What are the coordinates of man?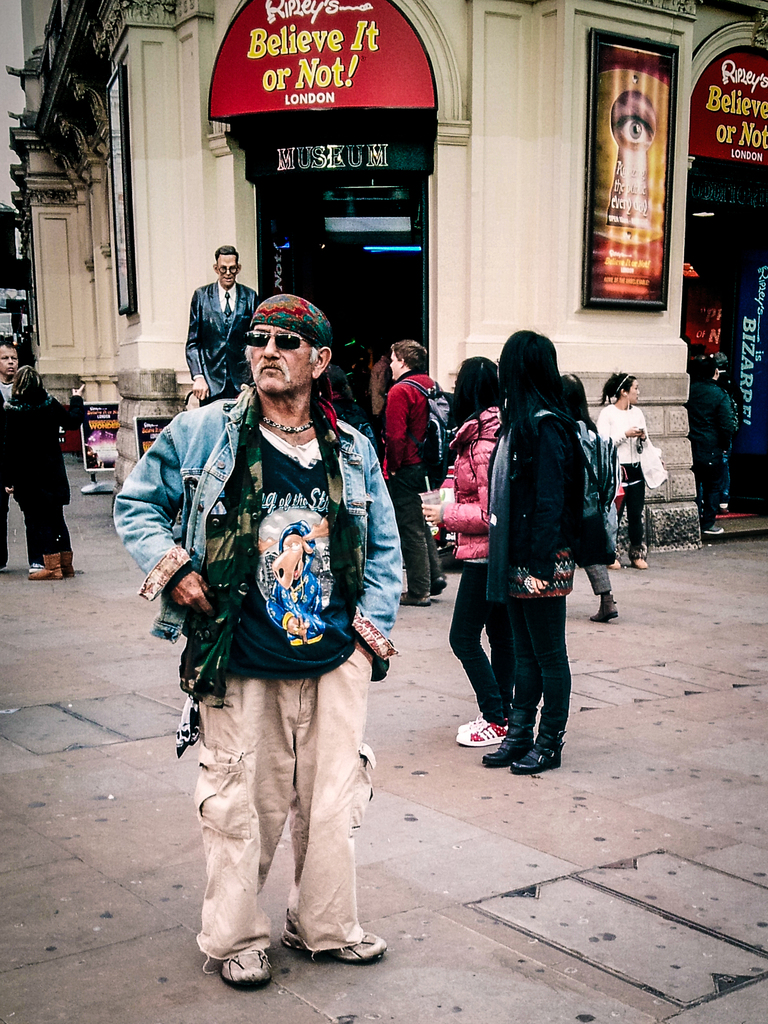
x1=184 y1=244 x2=257 y2=397.
